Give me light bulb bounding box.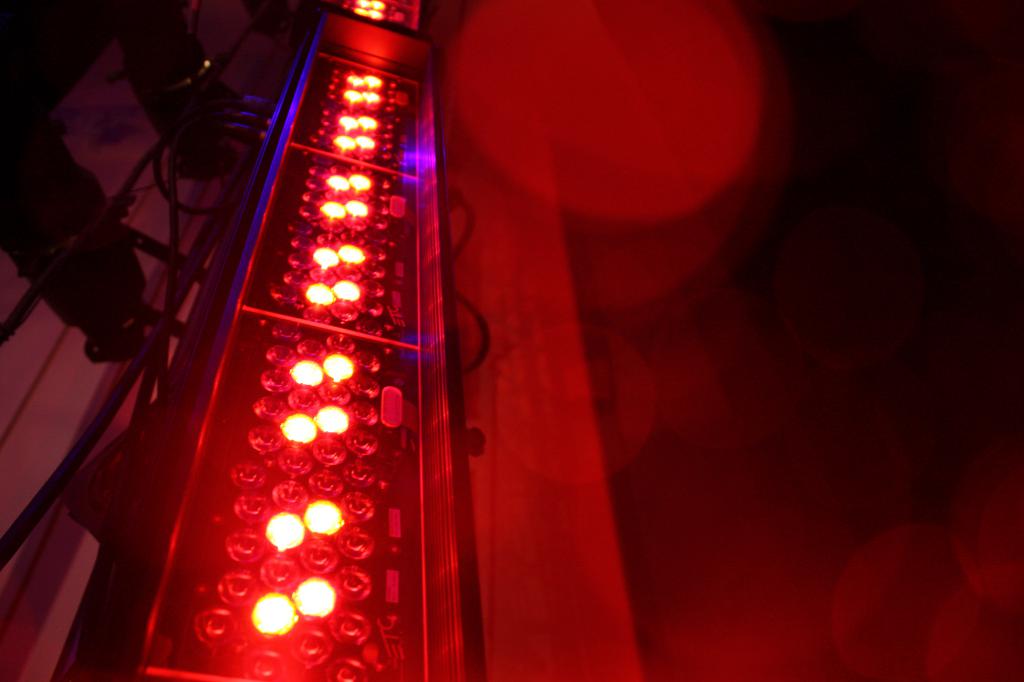
301, 301, 326, 325.
